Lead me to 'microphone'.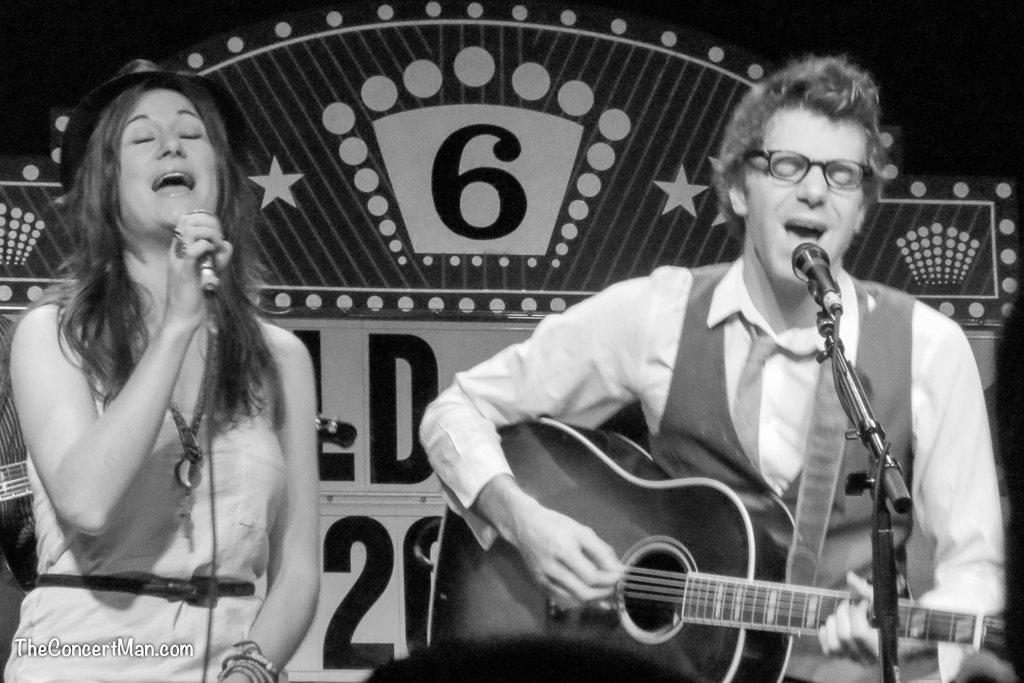
Lead to 788, 241, 831, 315.
